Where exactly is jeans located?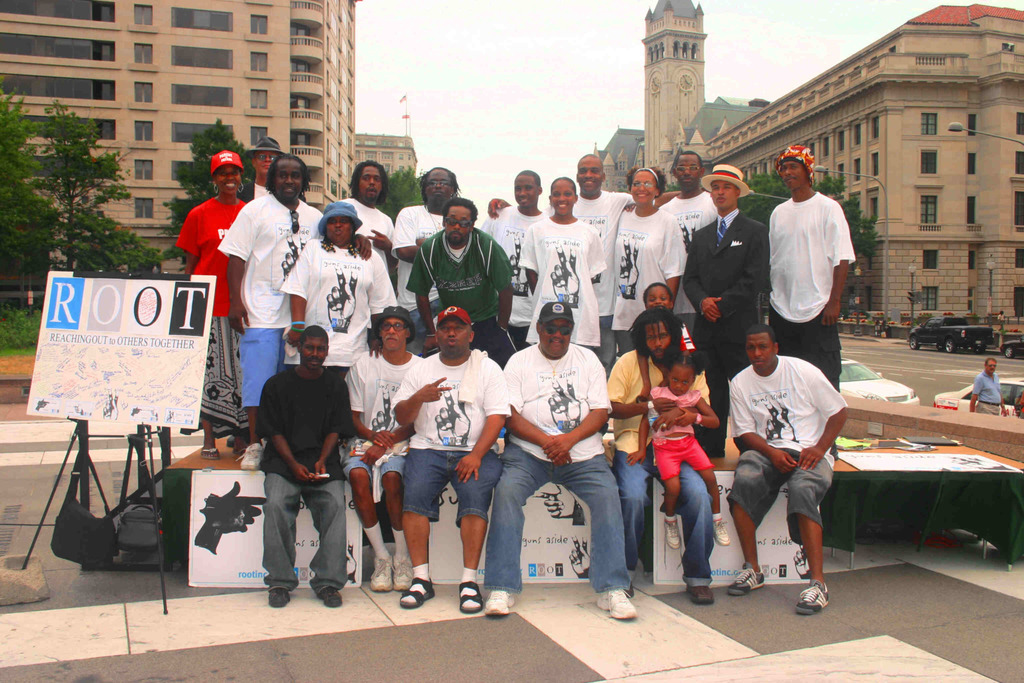
Its bounding box is [402, 455, 504, 527].
